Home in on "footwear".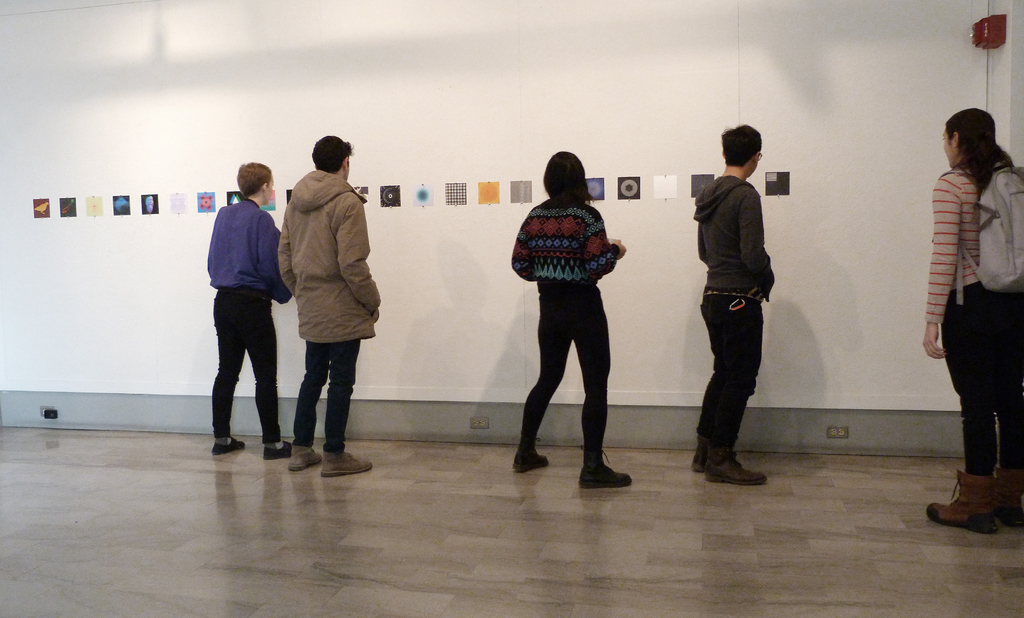
Homed in at (321,451,373,477).
